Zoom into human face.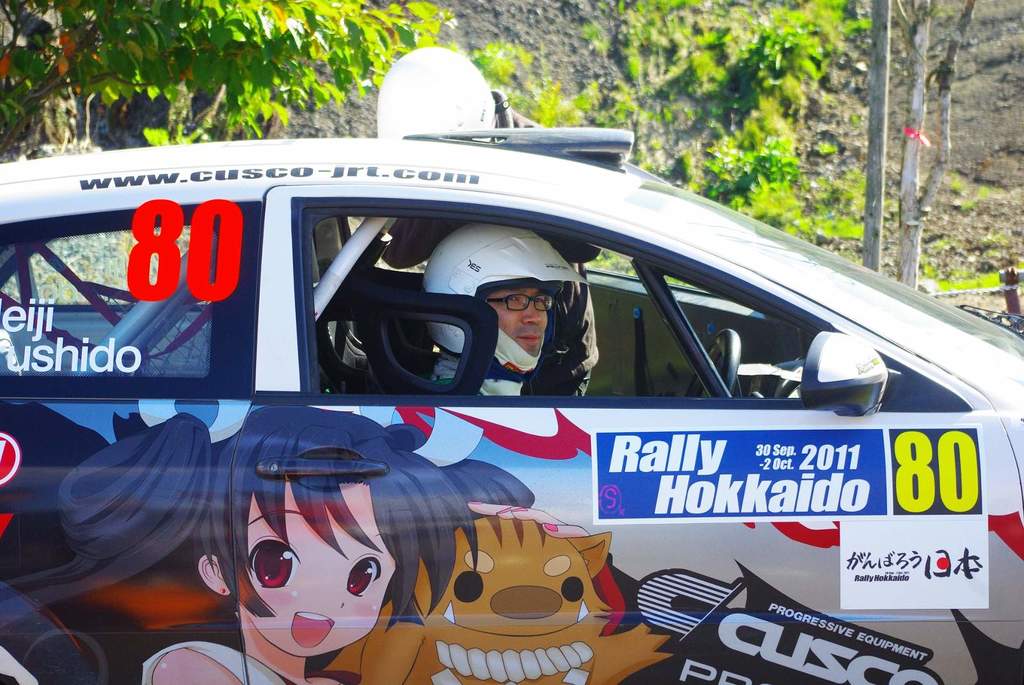
Zoom target: box(238, 488, 398, 660).
